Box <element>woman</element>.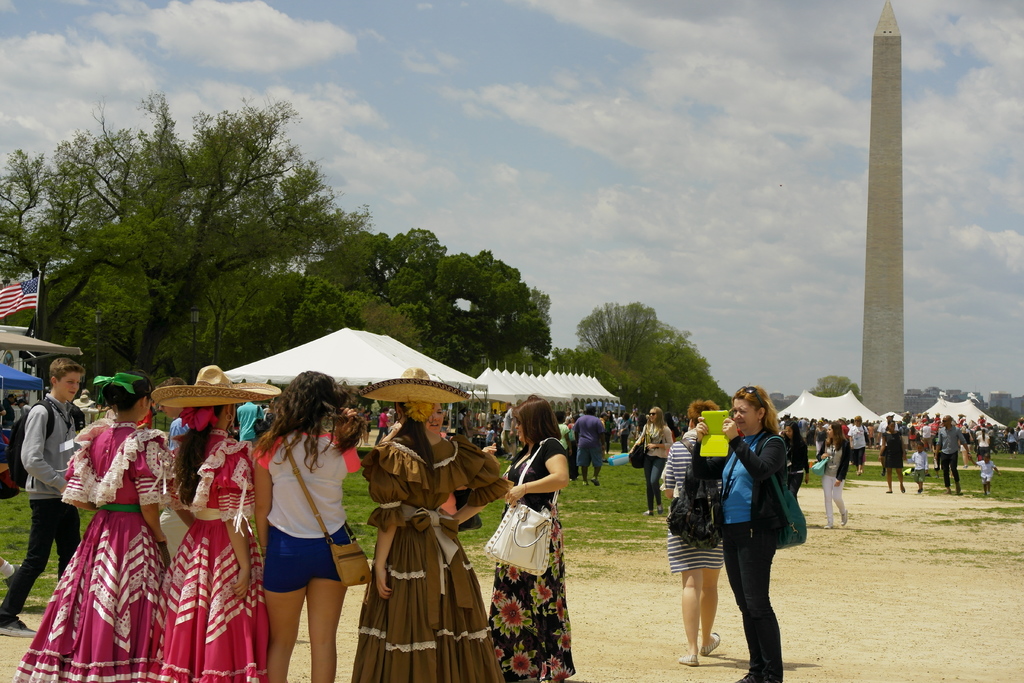
(880,419,910,493).
